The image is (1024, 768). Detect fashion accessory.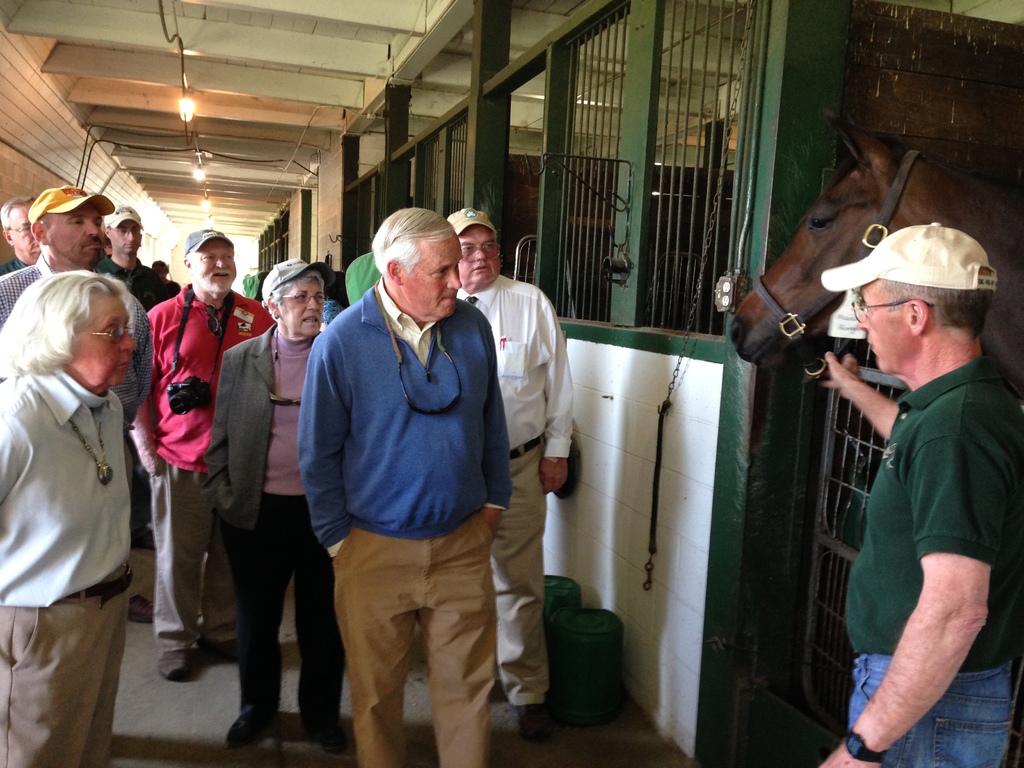
Detection: <region>181, 227, 228, 256</region>.
